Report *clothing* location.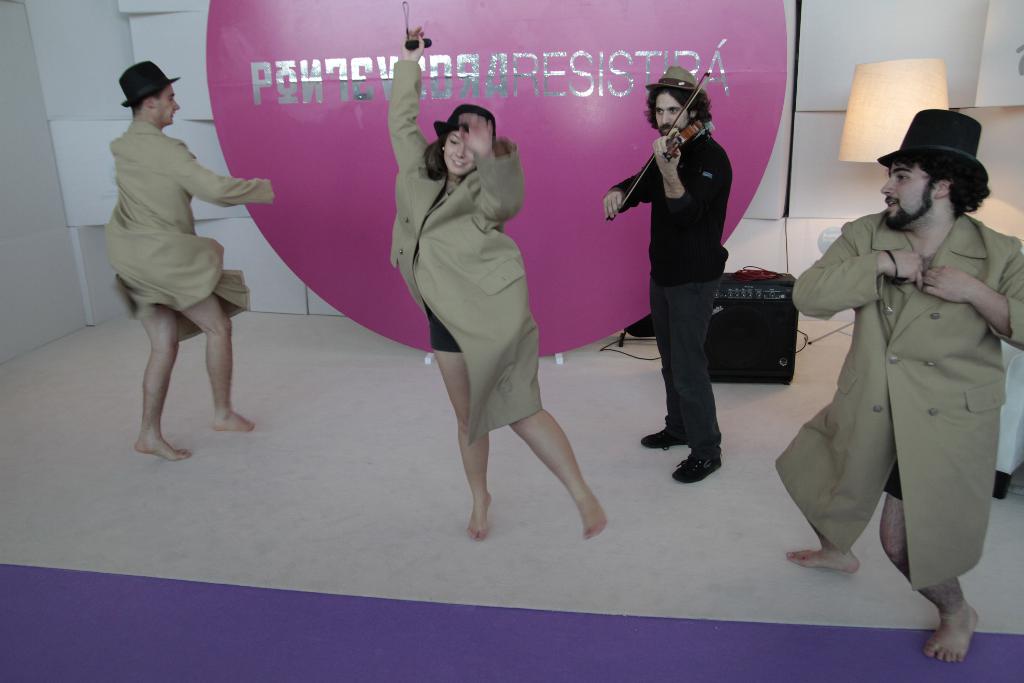
Report: 783, 158, 1011, 638.
